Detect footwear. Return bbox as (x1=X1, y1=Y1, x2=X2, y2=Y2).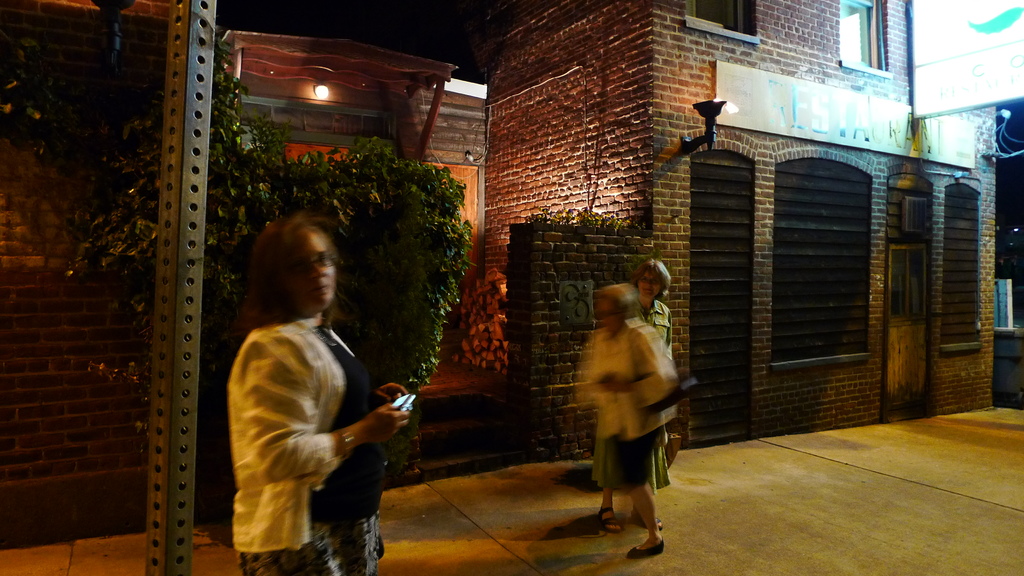
(x1=632, y1=511, x2=667, y2=532).
